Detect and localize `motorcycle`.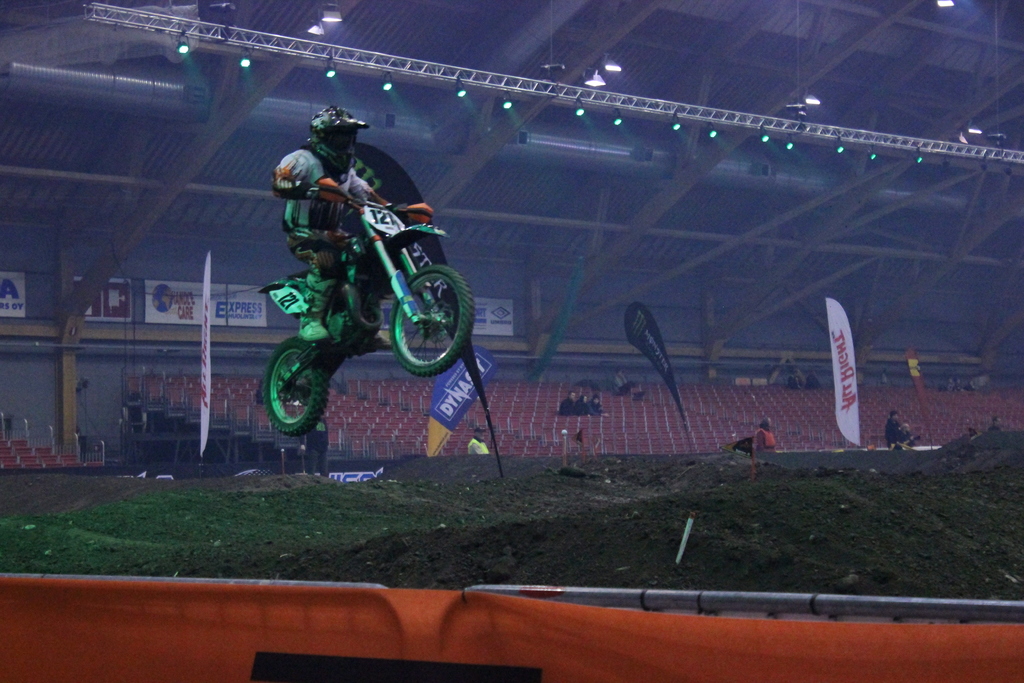
Localized at x1=246 y1=163 x2=488 y2=452.
